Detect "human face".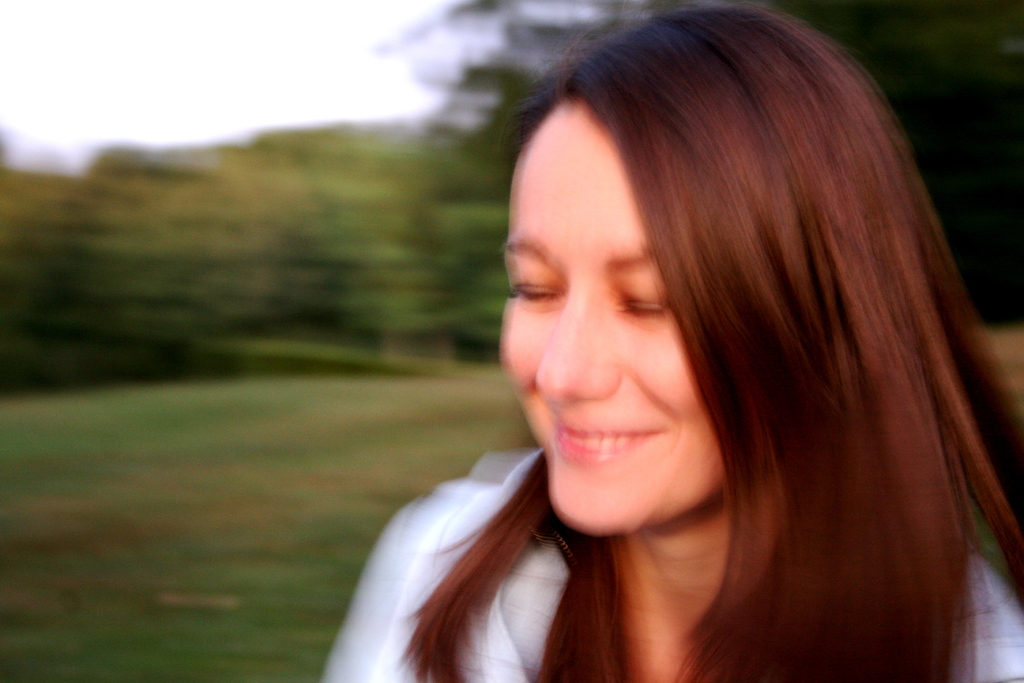
Detected at (left=494, top=97, right=726, bottom=537).
